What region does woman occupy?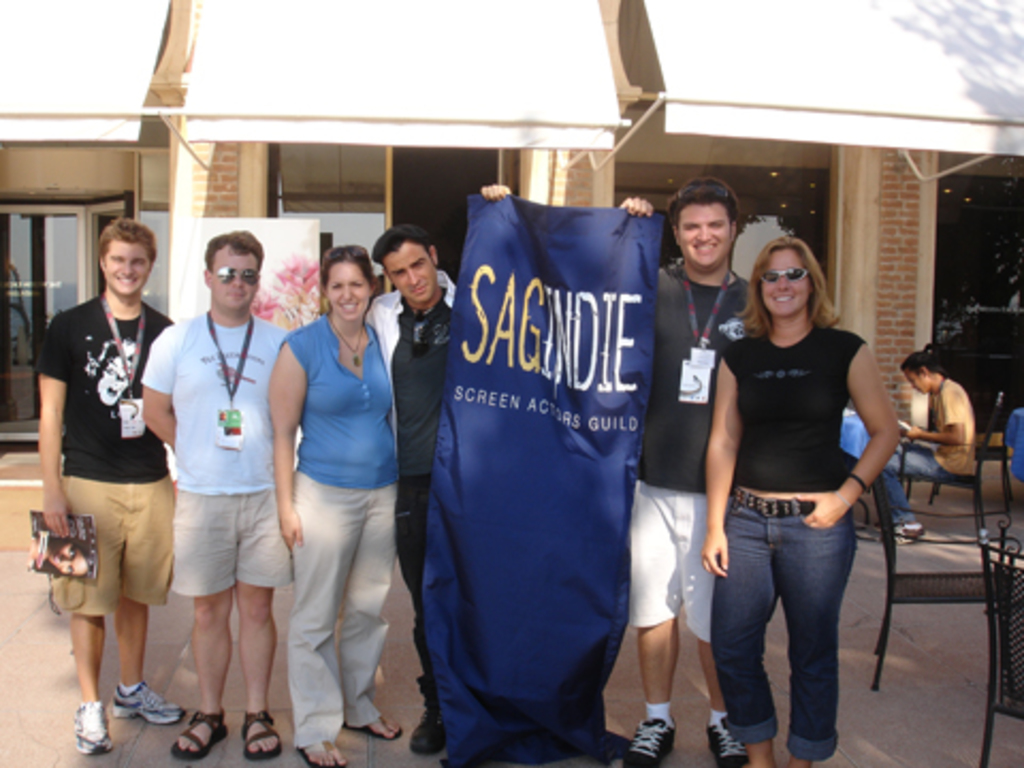
box(881, 350, 983, 553).
